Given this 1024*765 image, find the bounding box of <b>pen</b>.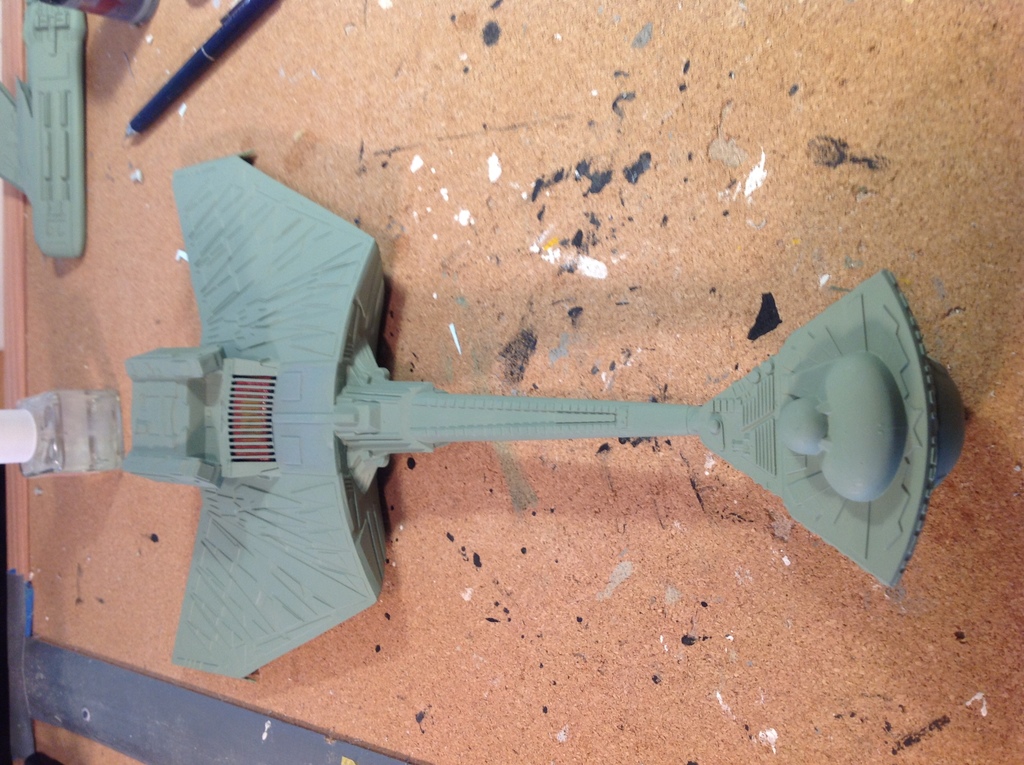
121 0 287 136.
